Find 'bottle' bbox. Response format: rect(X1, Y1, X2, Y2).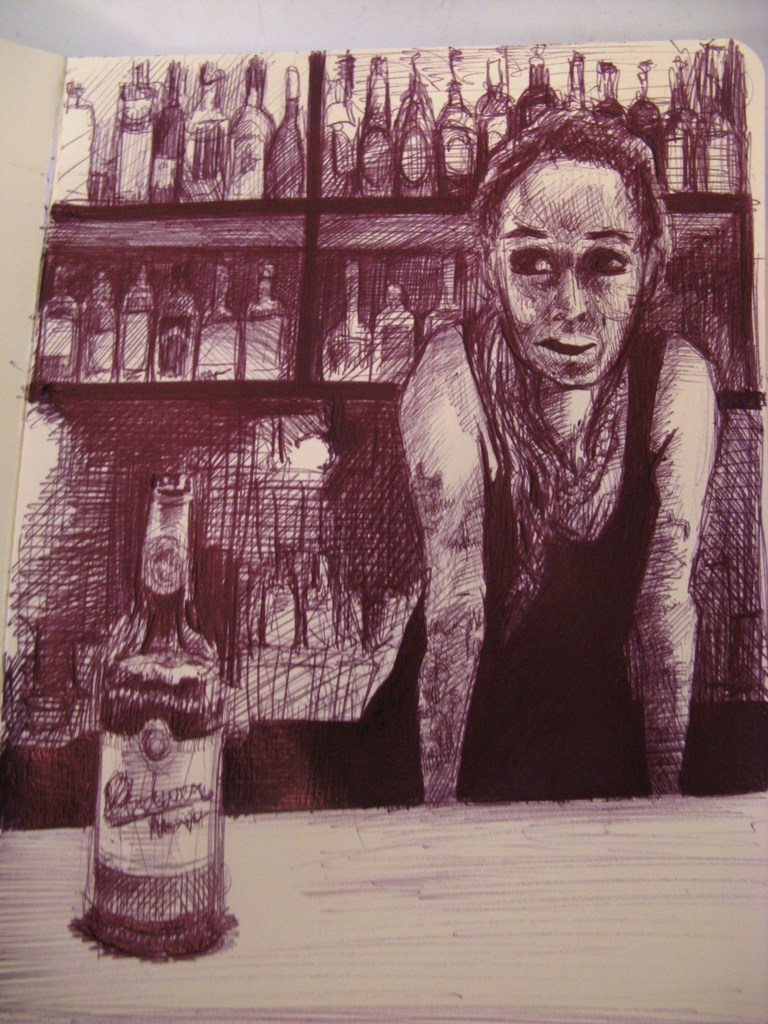
rect(390, 45, 449, 204).
